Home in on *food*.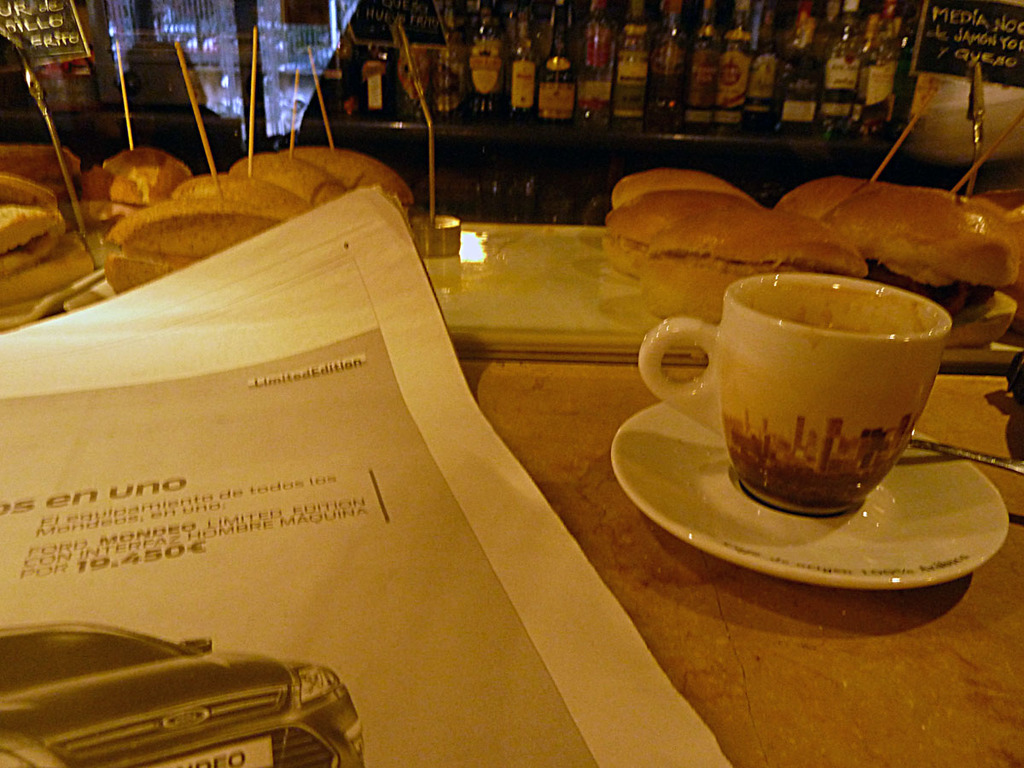
Homed in at bbox=(232, 151, 346, 209).
